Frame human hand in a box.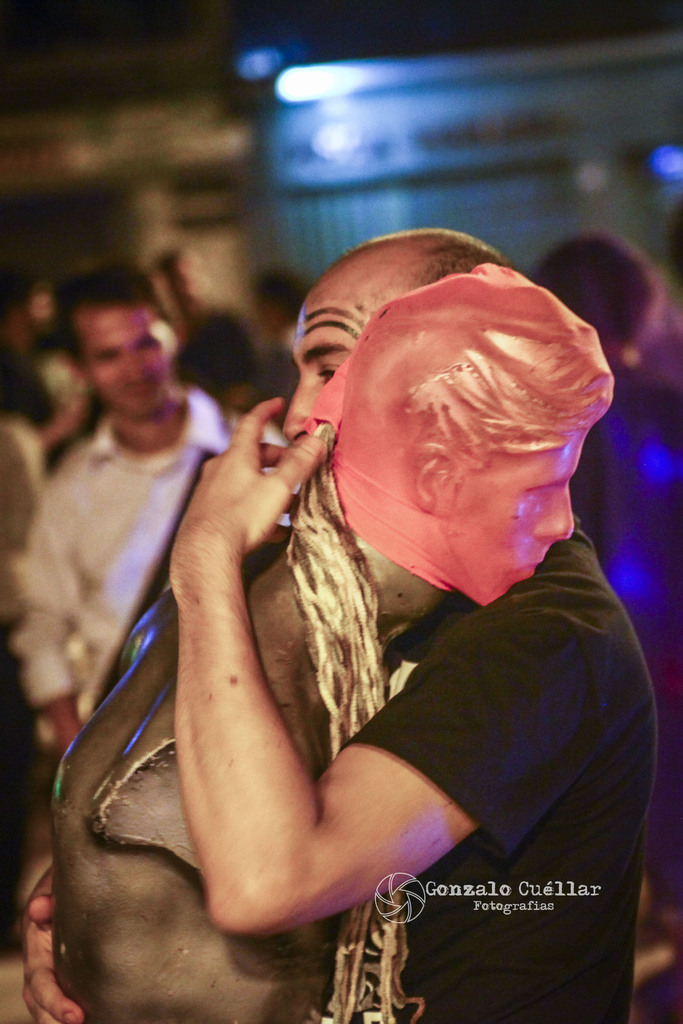
l=57, t=717, r=88, b=760.
